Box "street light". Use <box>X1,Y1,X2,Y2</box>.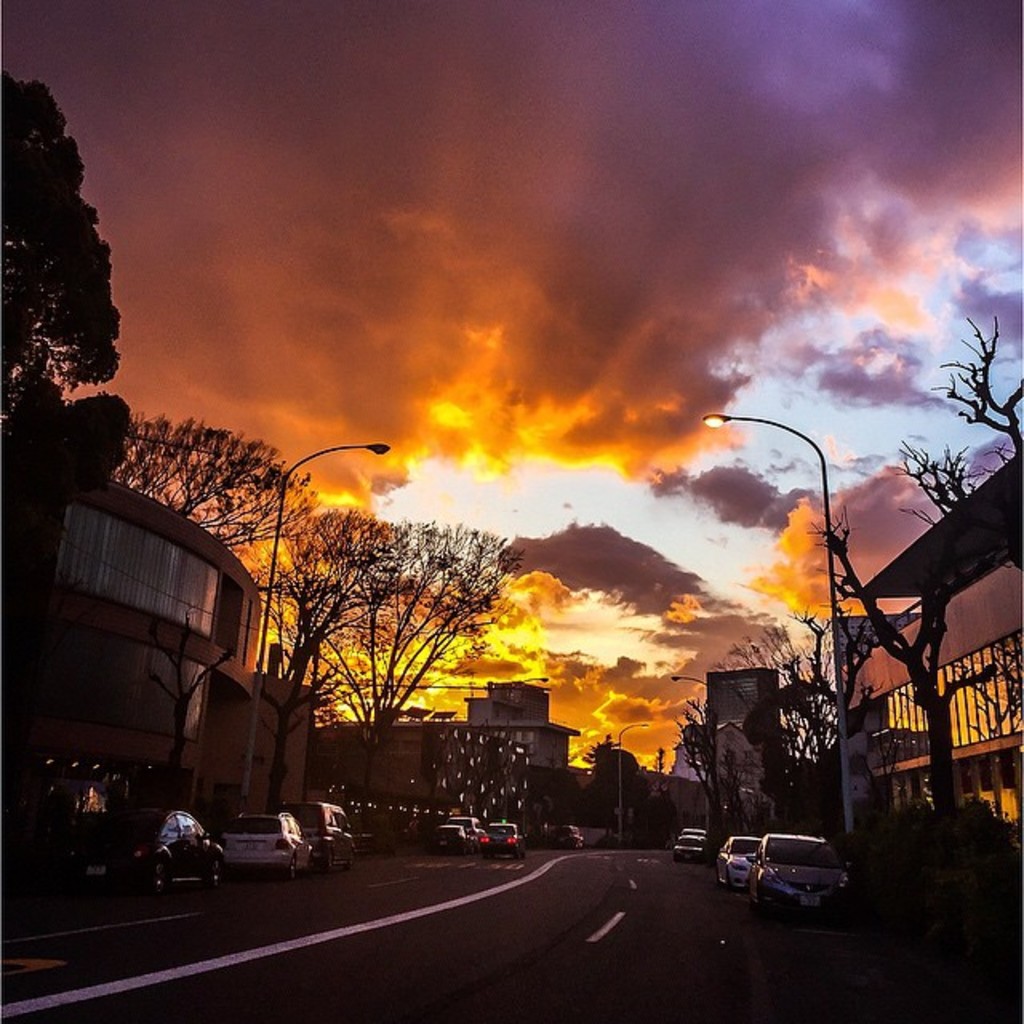
<box>502,674,550,690</box>.
